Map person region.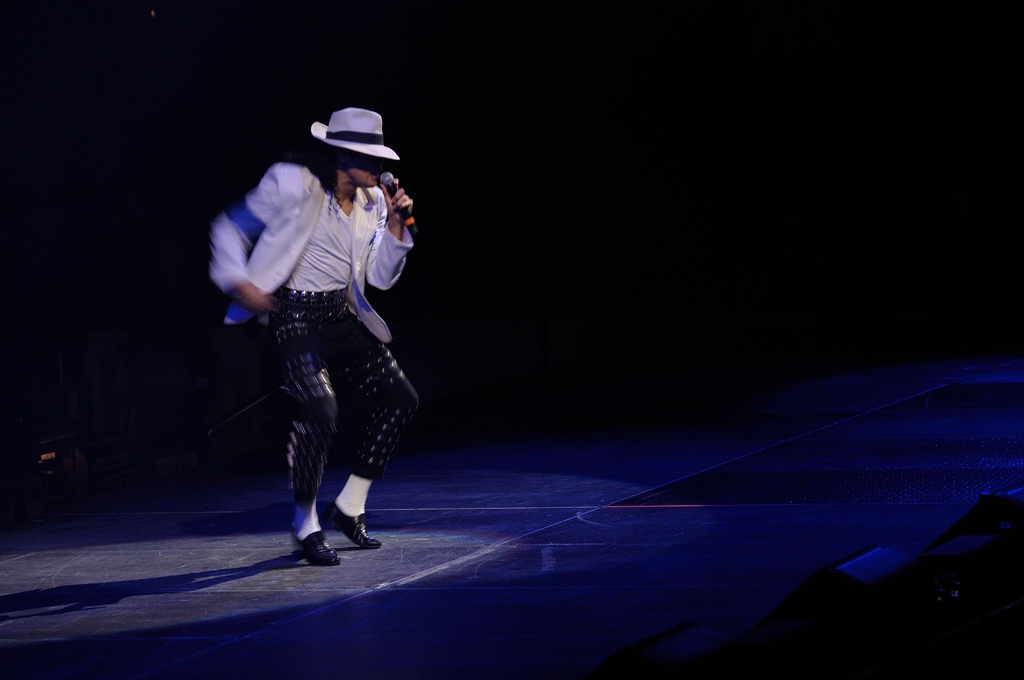
Mapped to [left=197, top=115, right=416, bottom=553].
